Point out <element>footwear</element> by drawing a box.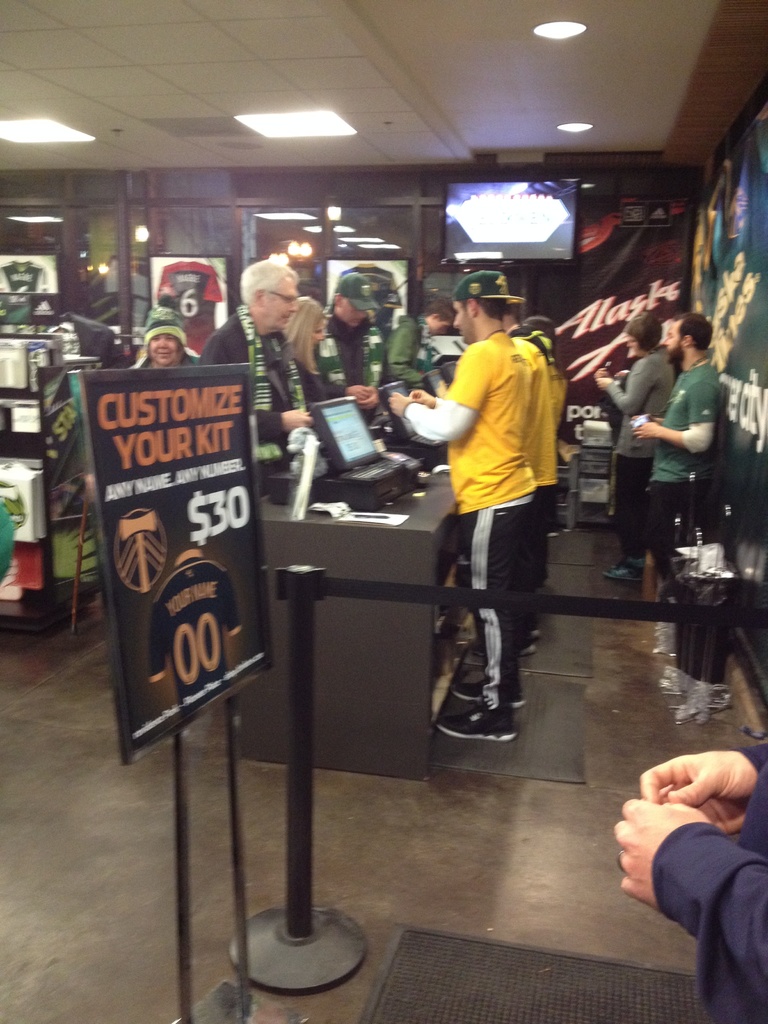
box(460, 672, 529, 709).
